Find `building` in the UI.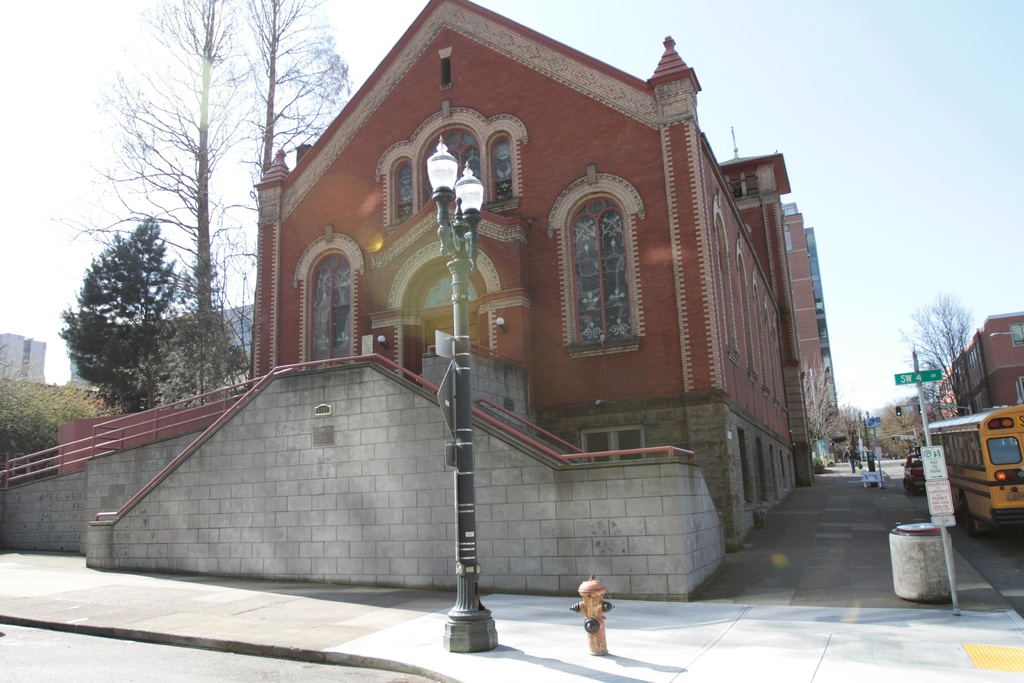
UI element at [x1=0, y1=334, x2=48, y2=386].
